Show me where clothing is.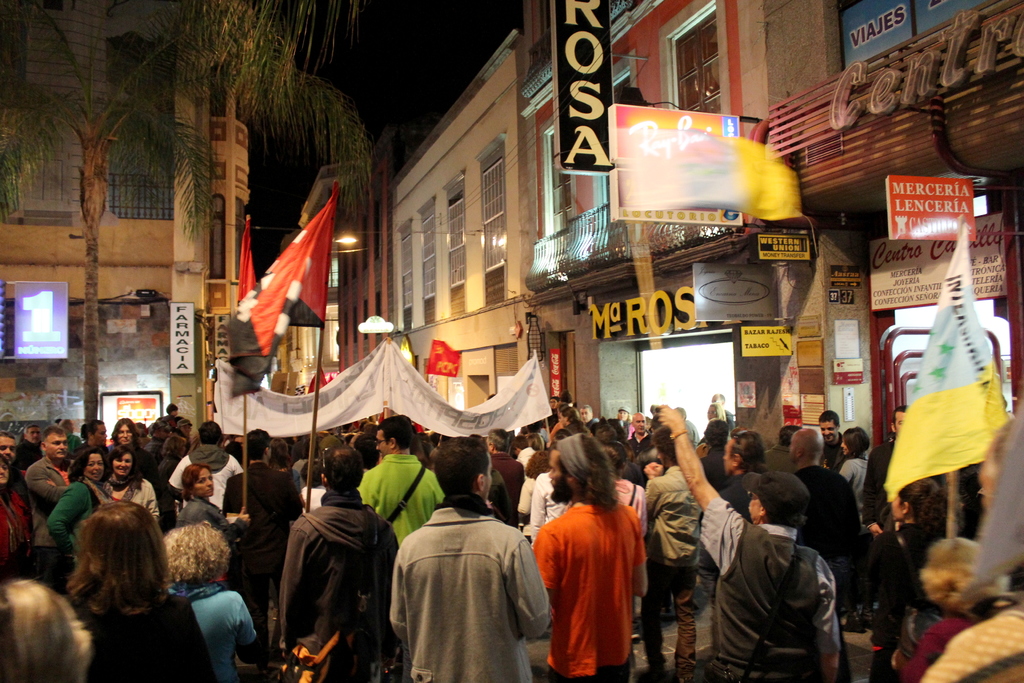
clothing is at l=26, t=460, r=68, b=580.
